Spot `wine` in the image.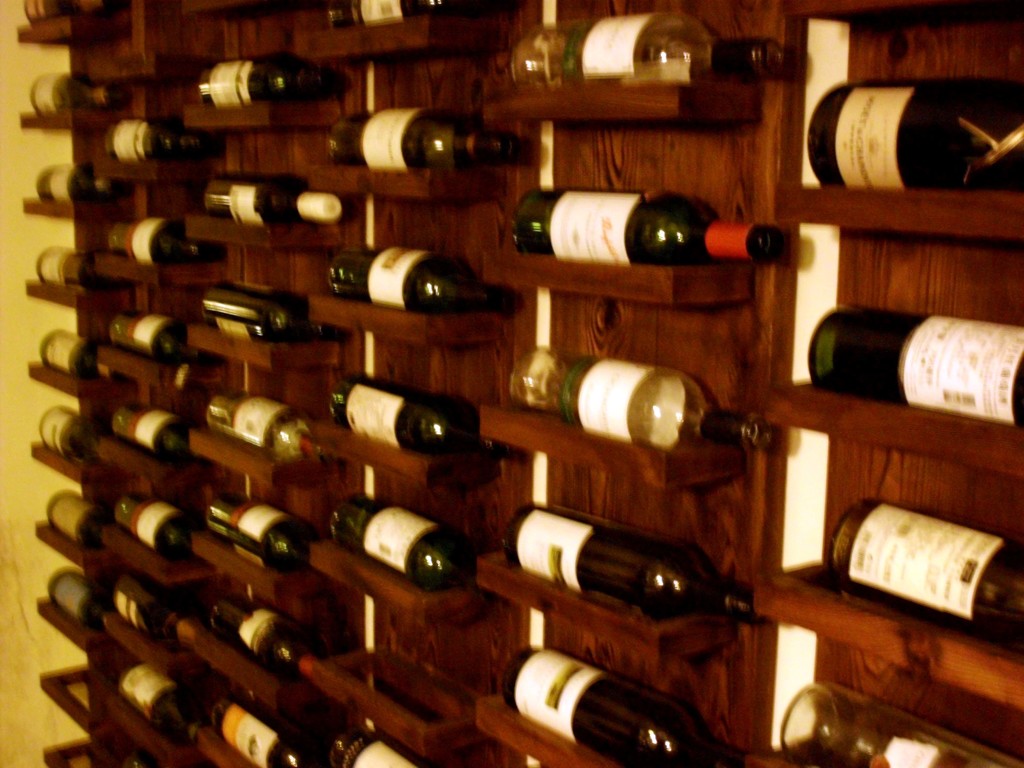
`wine` found at {"x1": 31, "y1": 71, "x2": 128, "y2": 108}.
